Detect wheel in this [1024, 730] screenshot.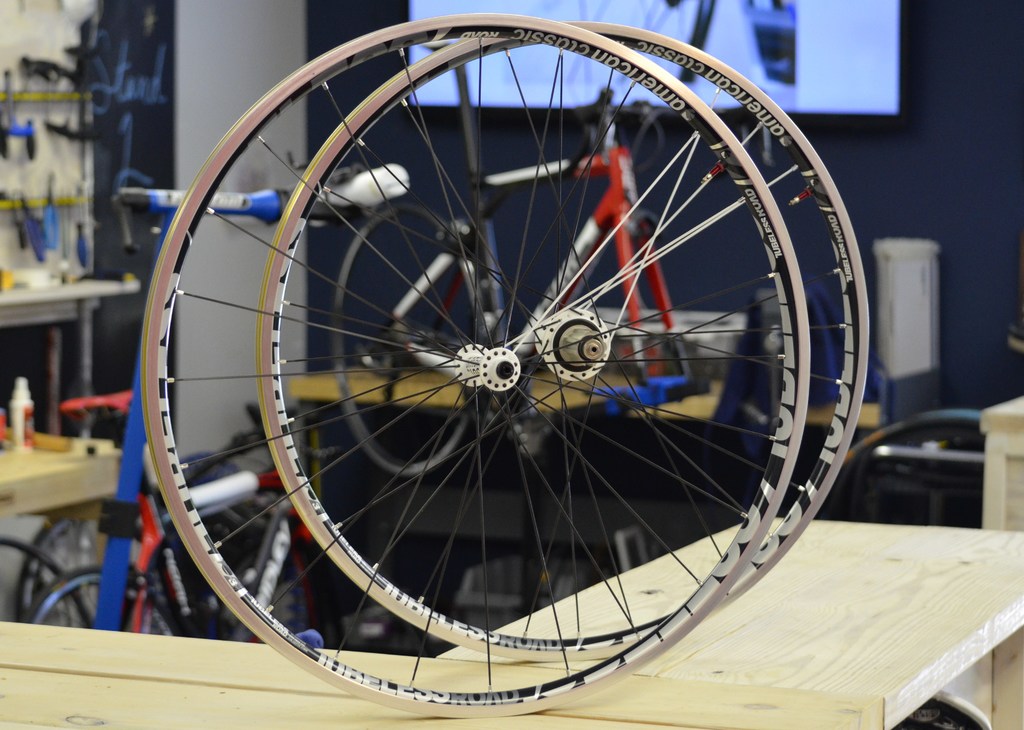
Detection: box=[13, 509, 168, 622].
